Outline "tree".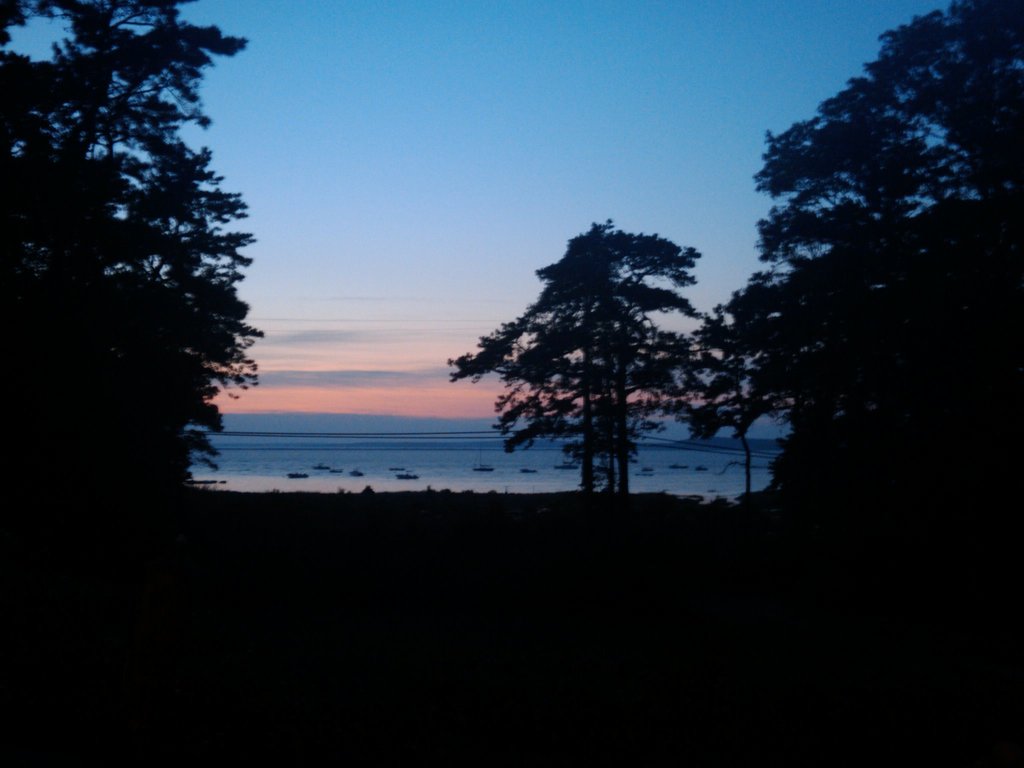
Outline: locate(41, 36, 271, 477).
